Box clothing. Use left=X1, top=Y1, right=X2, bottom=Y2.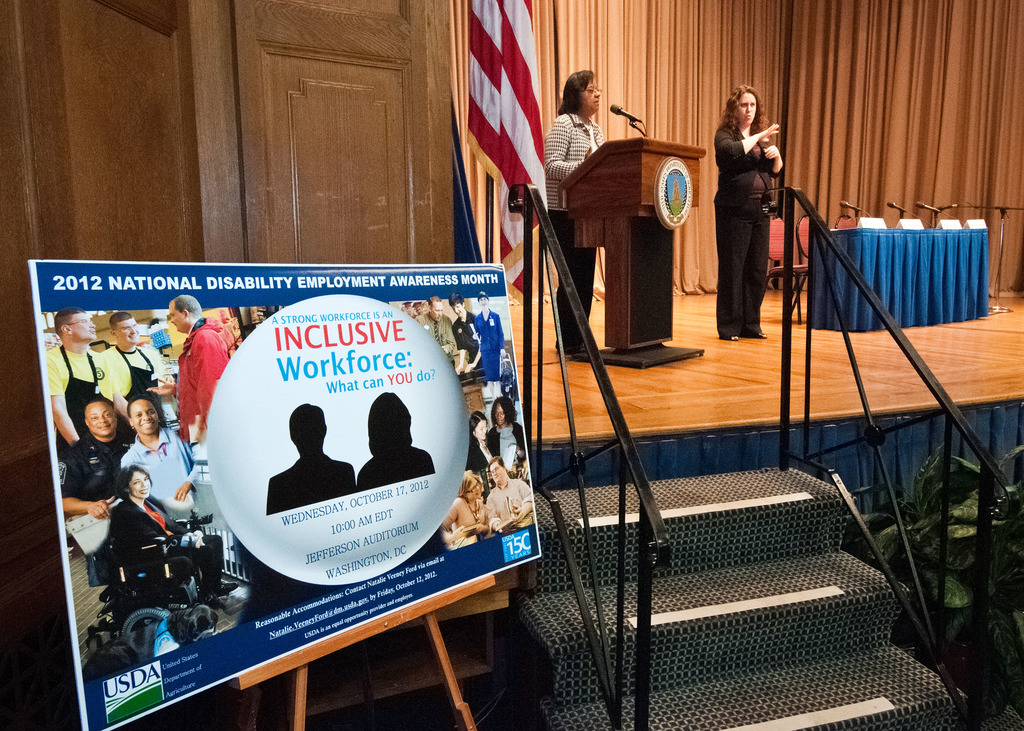
left=49, top=422, right=125, bottom=504.
